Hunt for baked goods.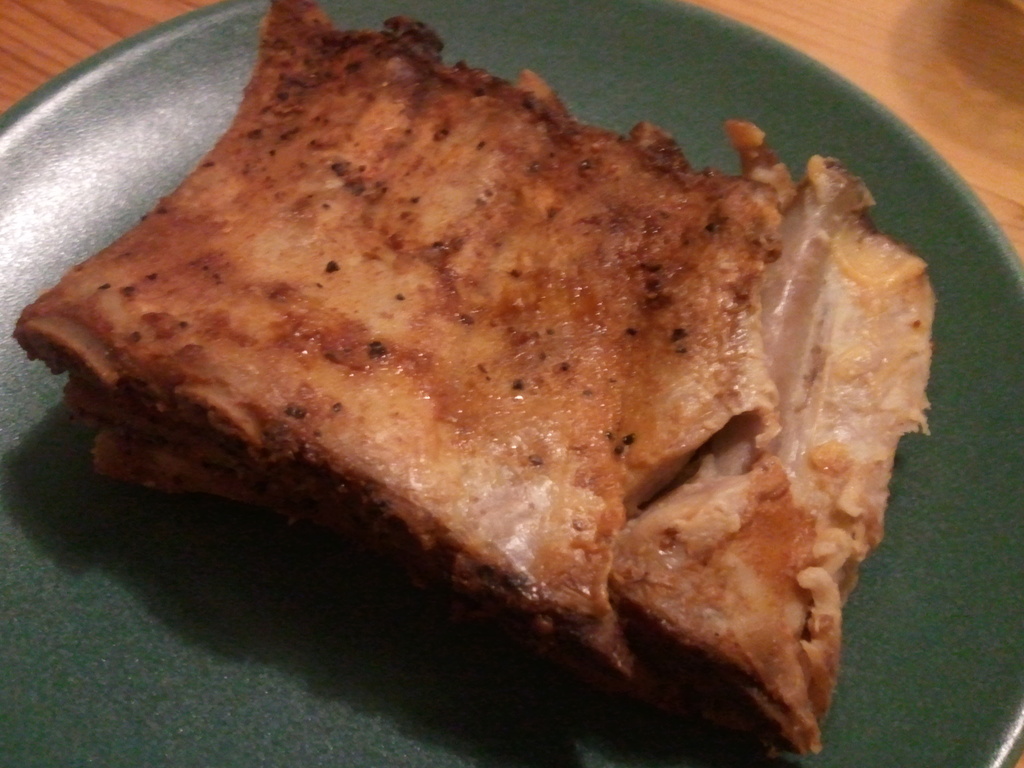
Hunted down at bbox(56, 45, 934, 716).
